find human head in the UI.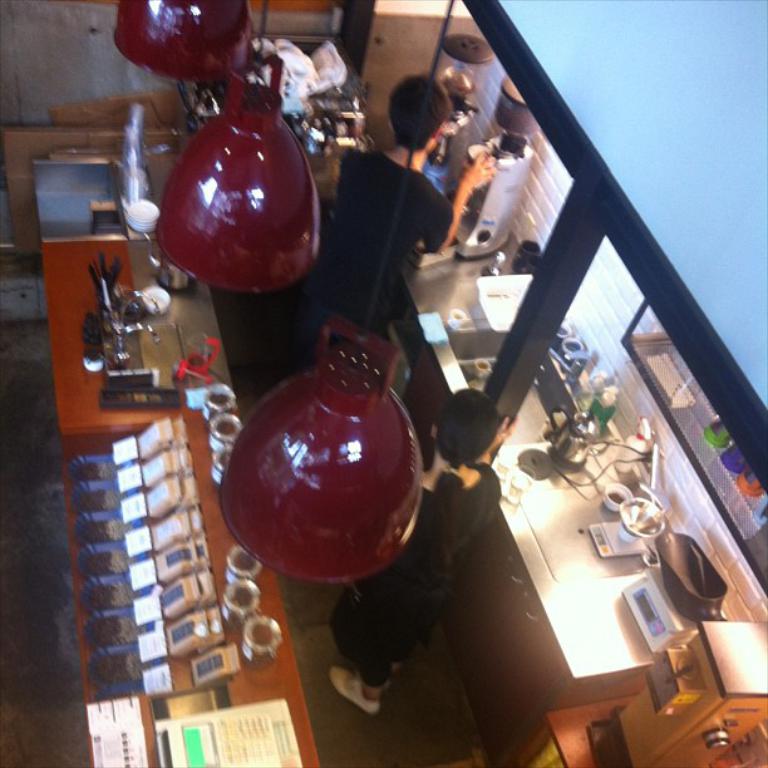
UI element at bbox(384, 74, 453, 146).
